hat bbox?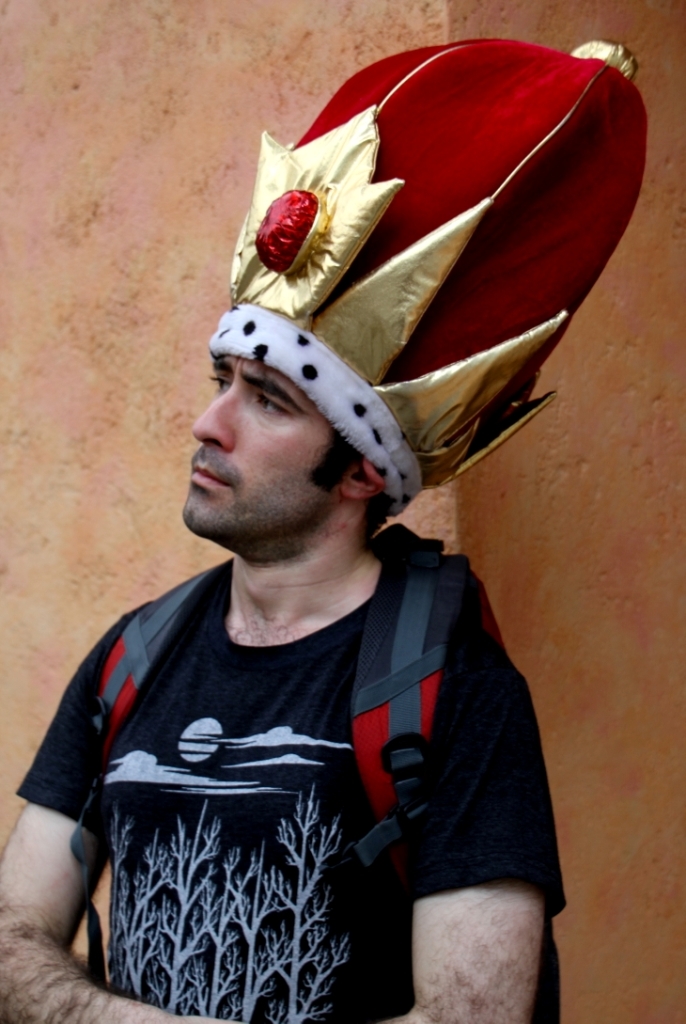
detection(208, 40, 649, 515)
